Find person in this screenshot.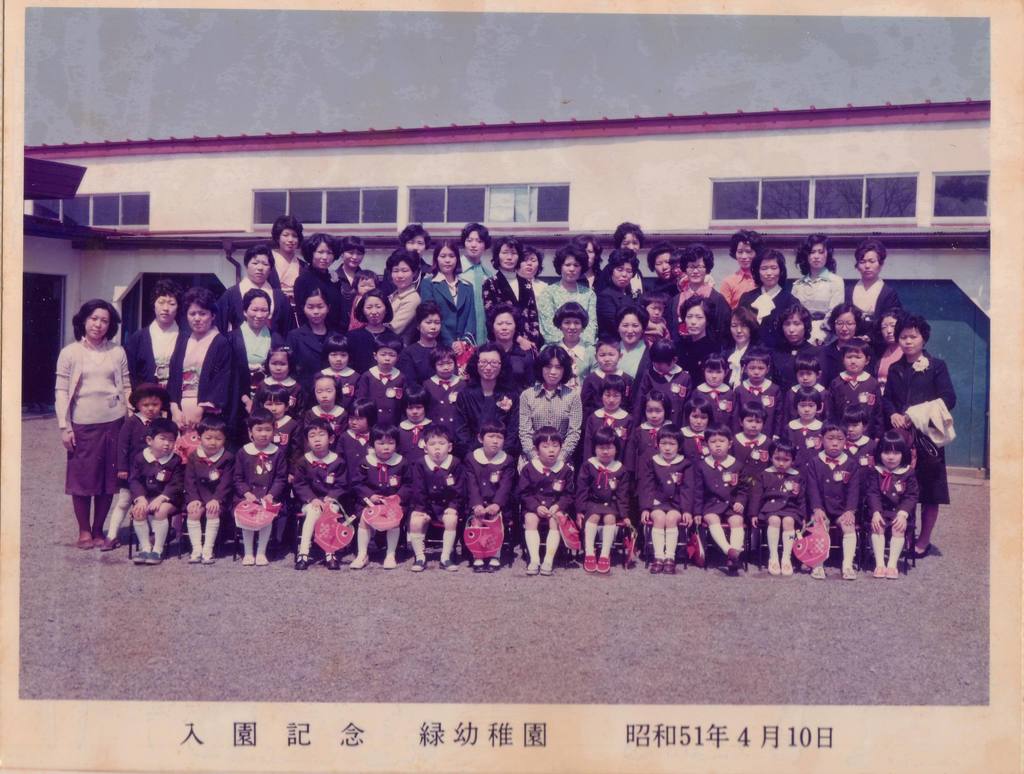
The bounding box for person is 385/223/433/254.
